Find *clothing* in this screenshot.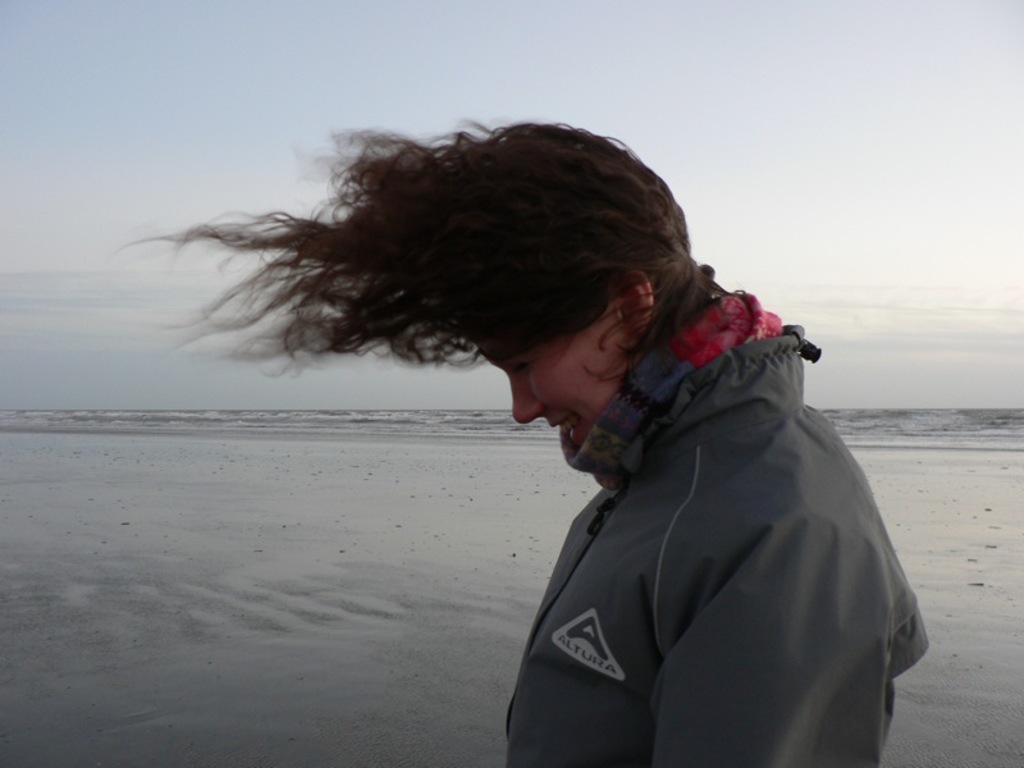
The bounding box for *clothing* is l=481, t=268, r=925, b=767.
